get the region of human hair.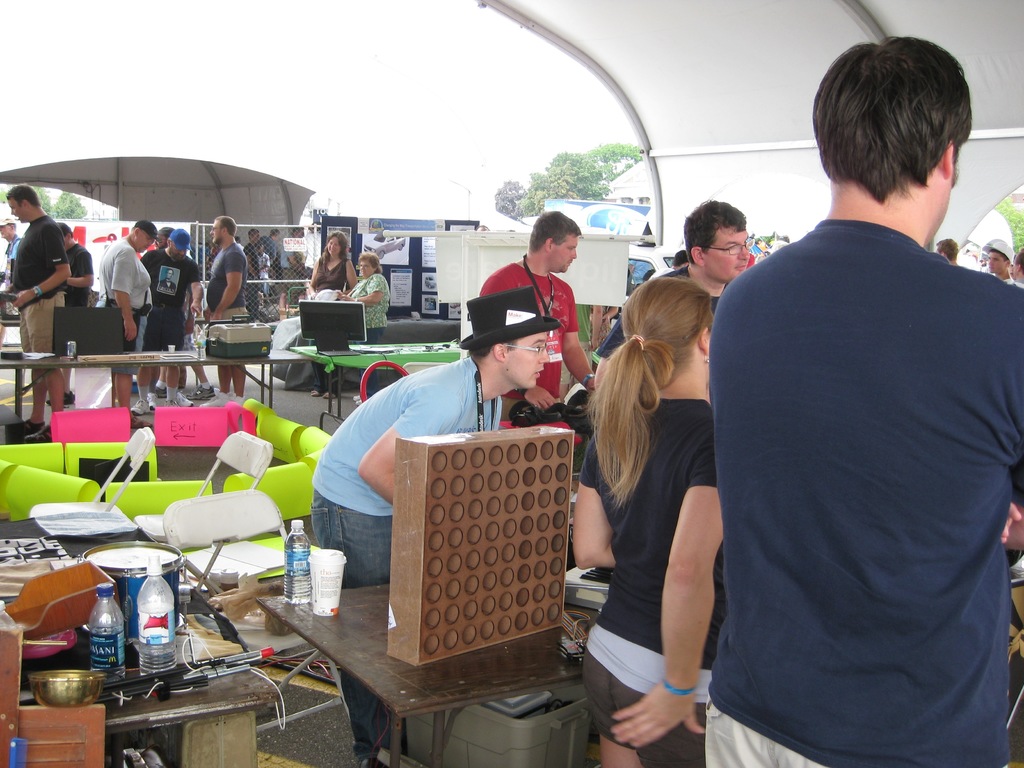
(584, 276, 714, 512).
